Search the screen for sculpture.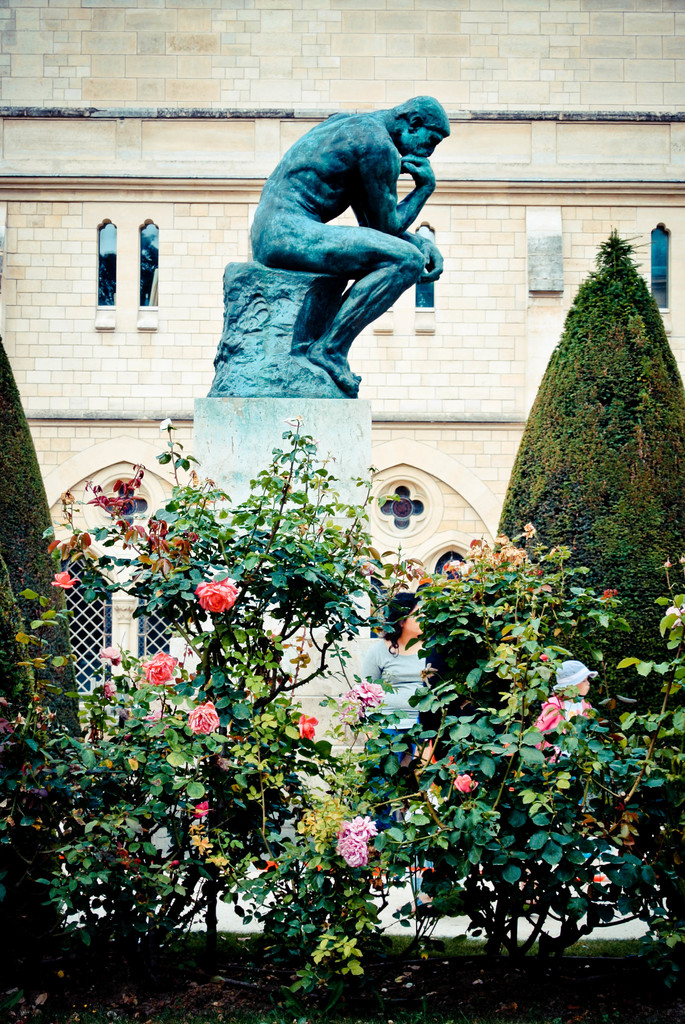
Found at (left=216, top=92, right=450, bottom=401).
